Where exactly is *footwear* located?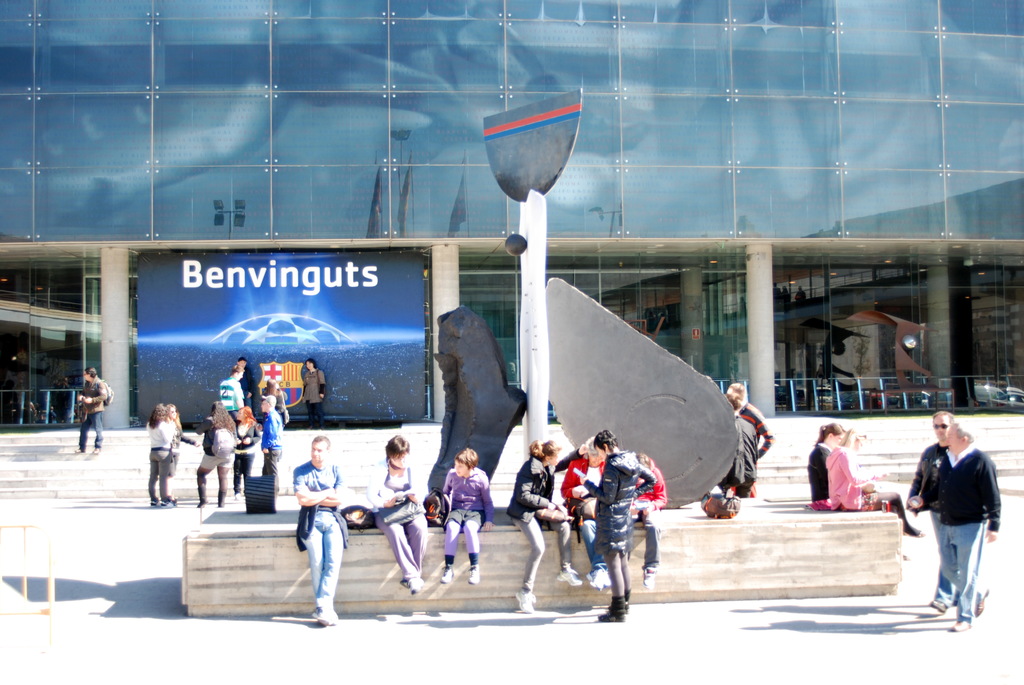
Its bounding box is (403, 574, 422, 592).
